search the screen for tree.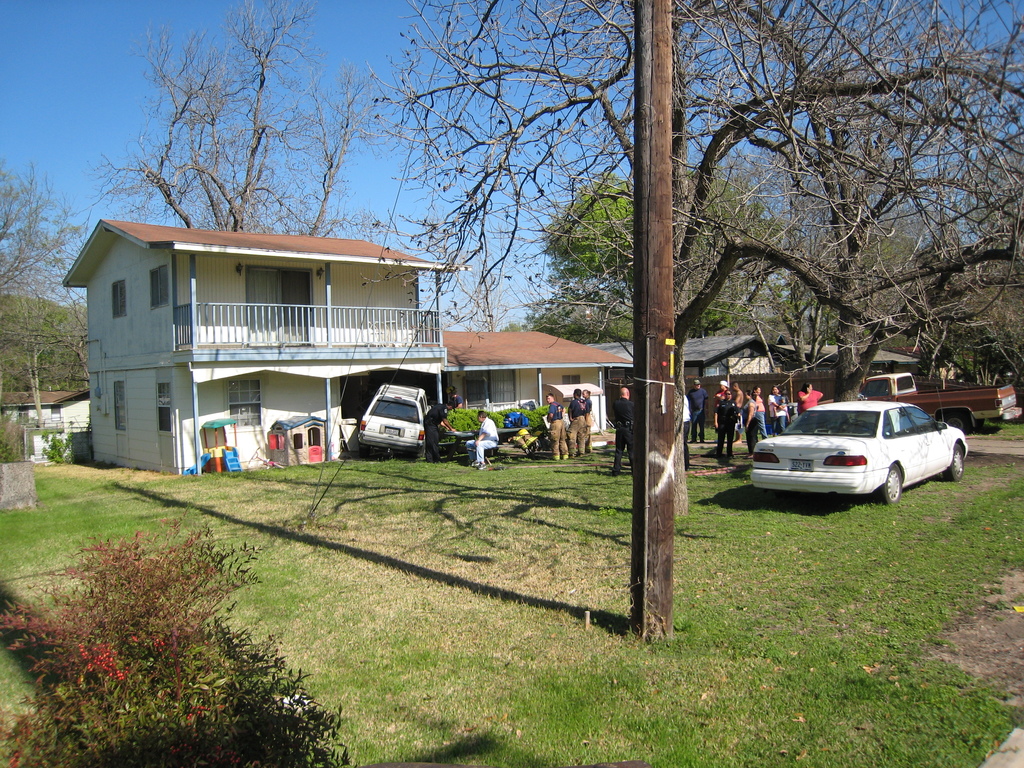
Found at bbox=[384, 2, 1023, 512].
